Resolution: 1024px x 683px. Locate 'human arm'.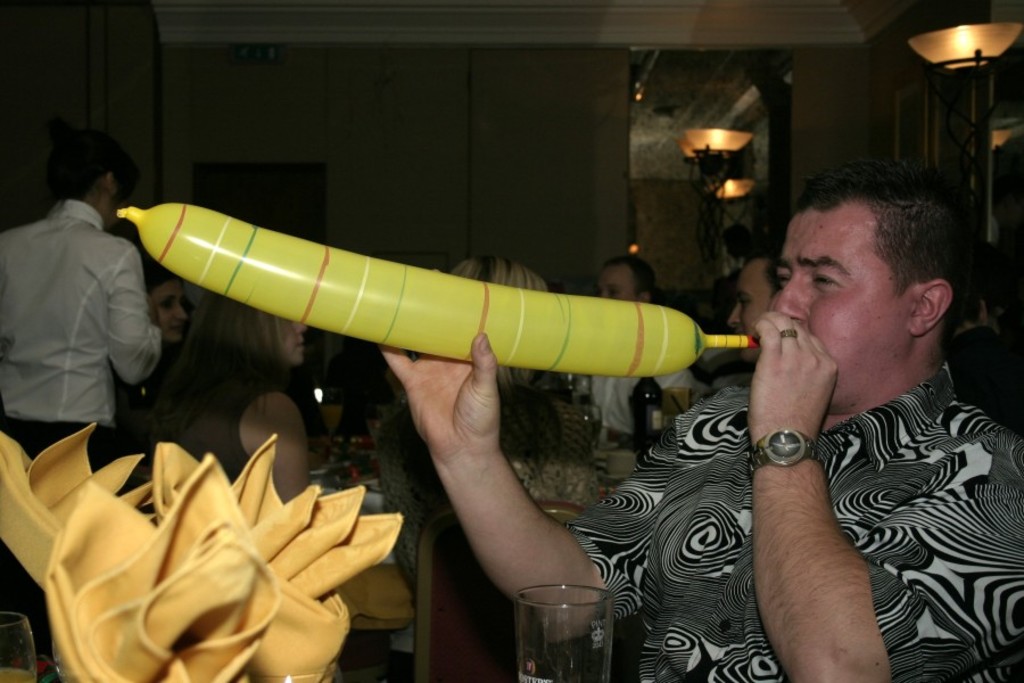
750,310,1023,682.
